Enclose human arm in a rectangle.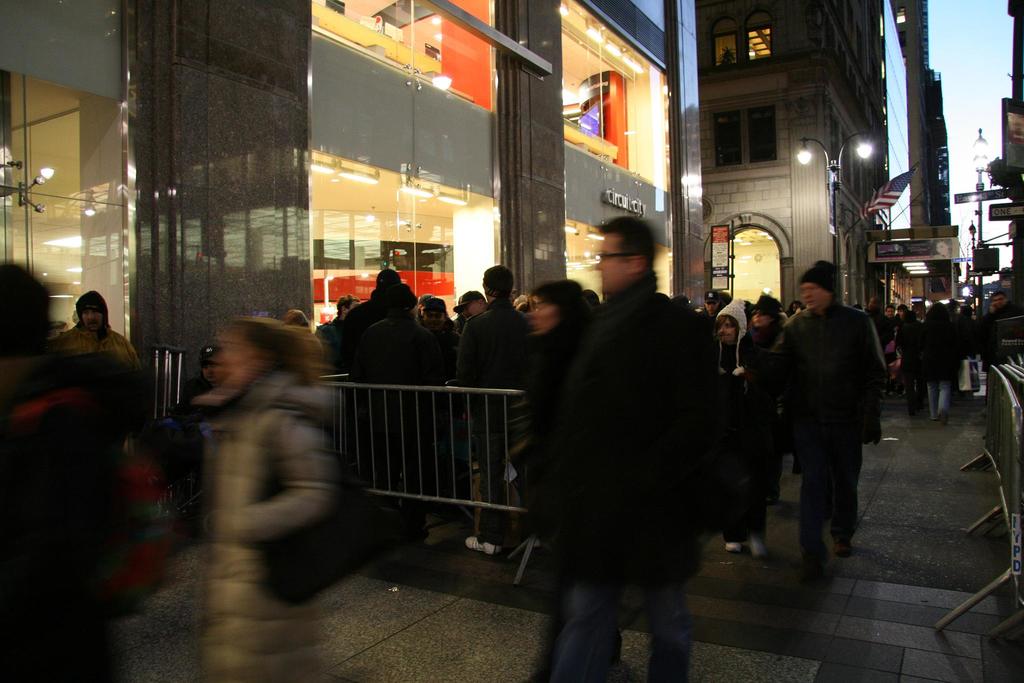
<bbox>980, 299, 997, 345</bbox>.
